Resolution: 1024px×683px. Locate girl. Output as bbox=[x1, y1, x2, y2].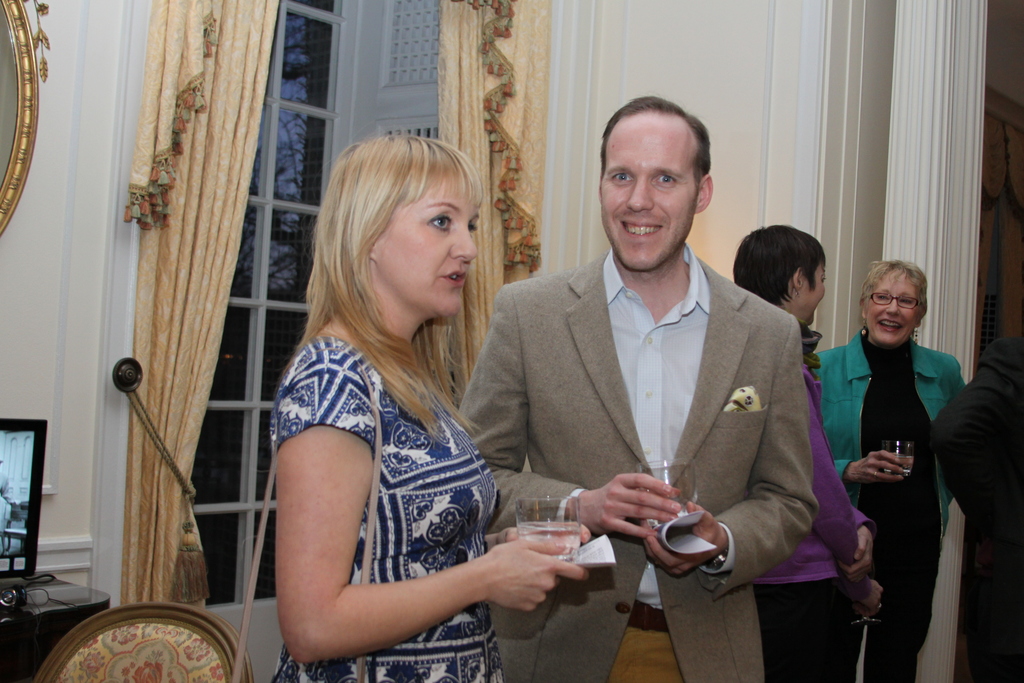
bbox=[268, 131, 582, 682].
